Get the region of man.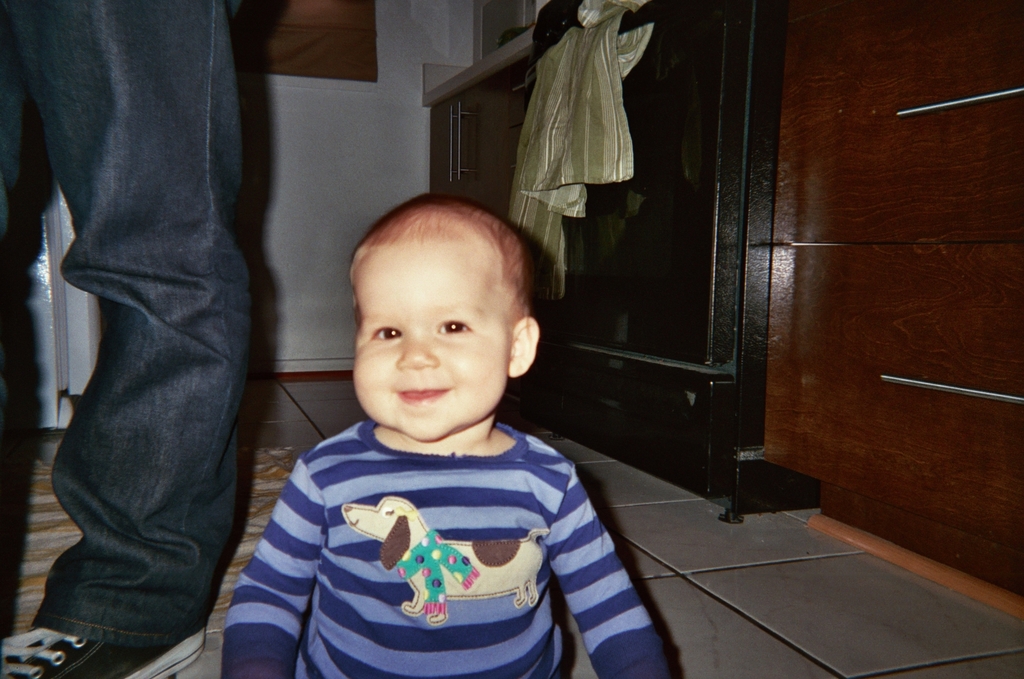
0, 0, 256, 676.
